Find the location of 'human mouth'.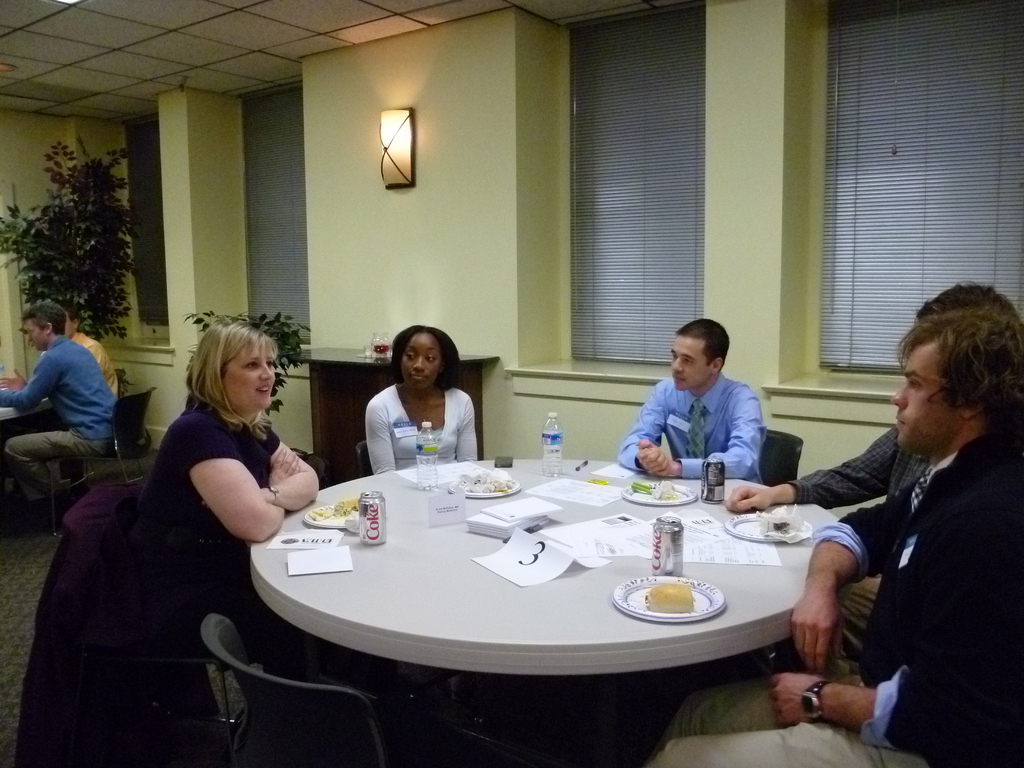
Location: [410, 376, 429, 383].
